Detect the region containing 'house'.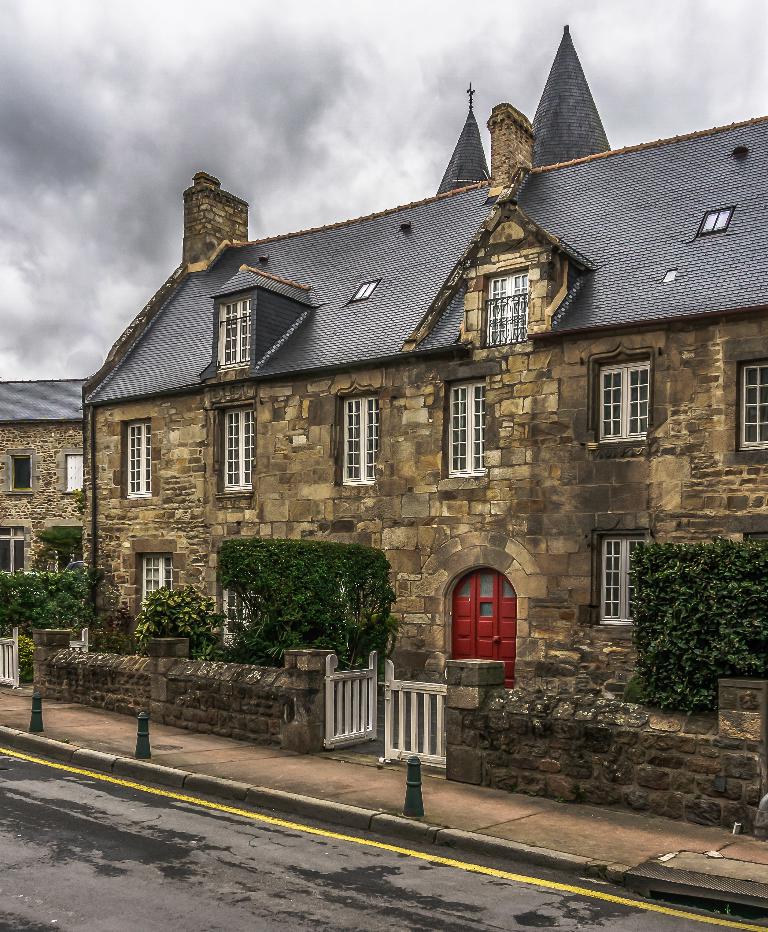
(69,13,756,846).
